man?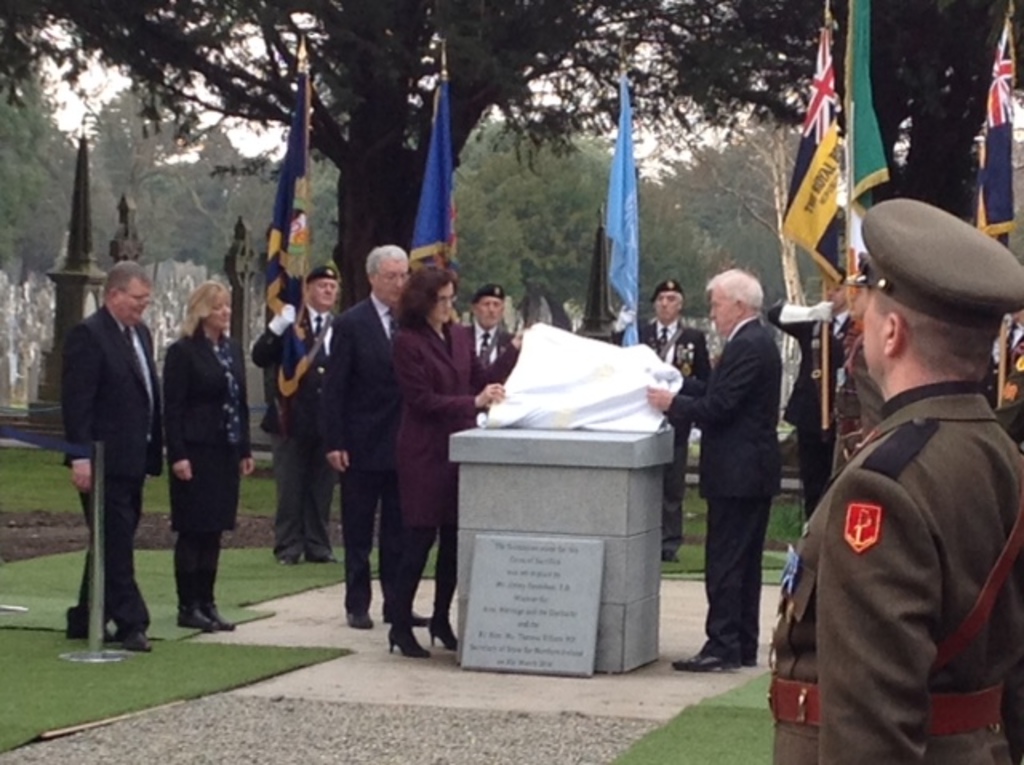
779/181/1022/764
